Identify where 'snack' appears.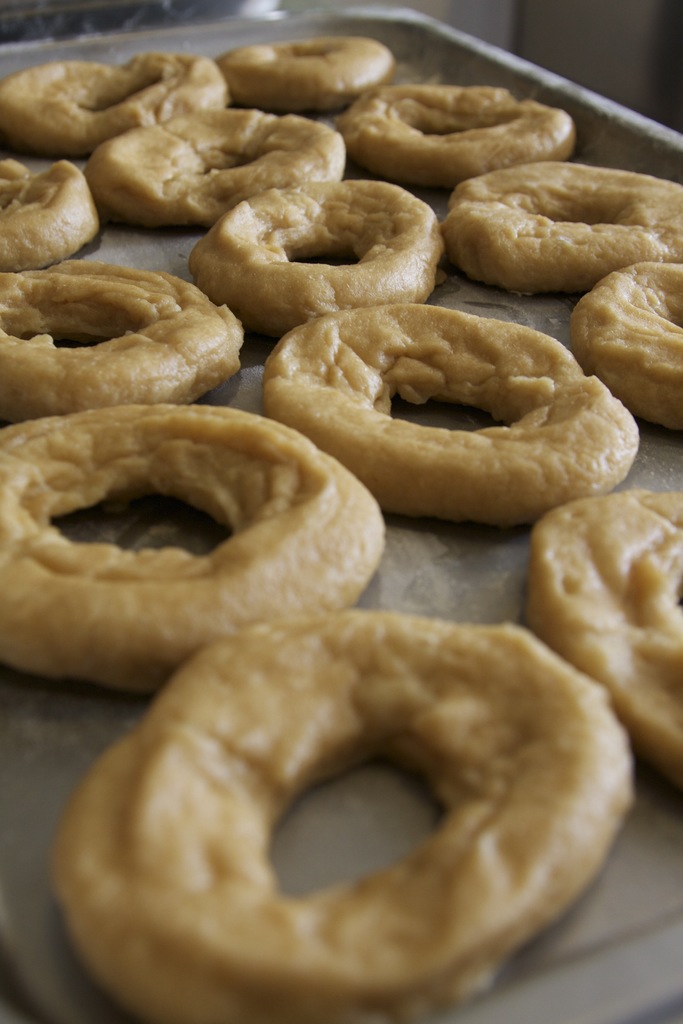
Appears at 565 257 682 438.
